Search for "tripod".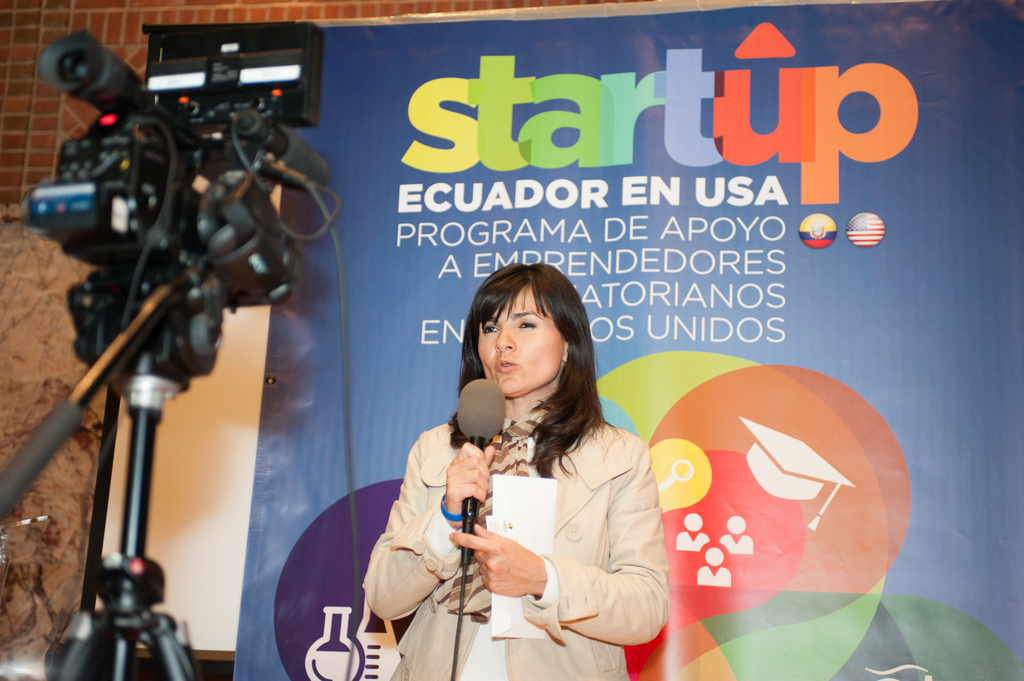
Found at (left=0, top=255, right=200, bottom=680).
